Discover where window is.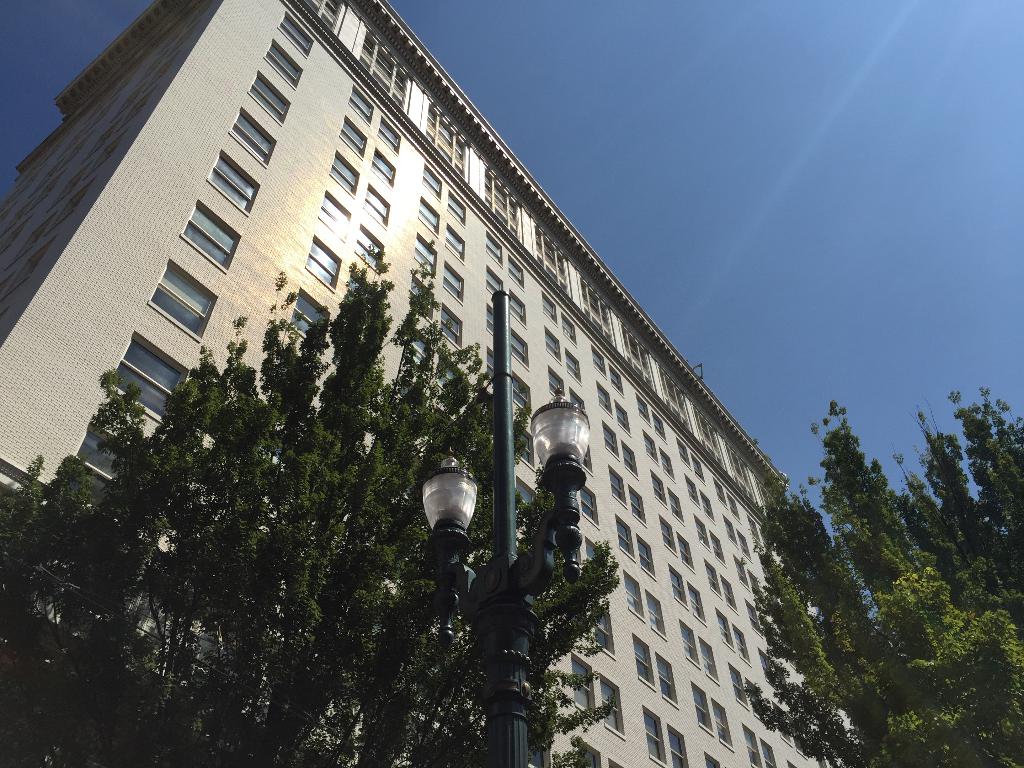
Discovered at (586,458,596,478).
